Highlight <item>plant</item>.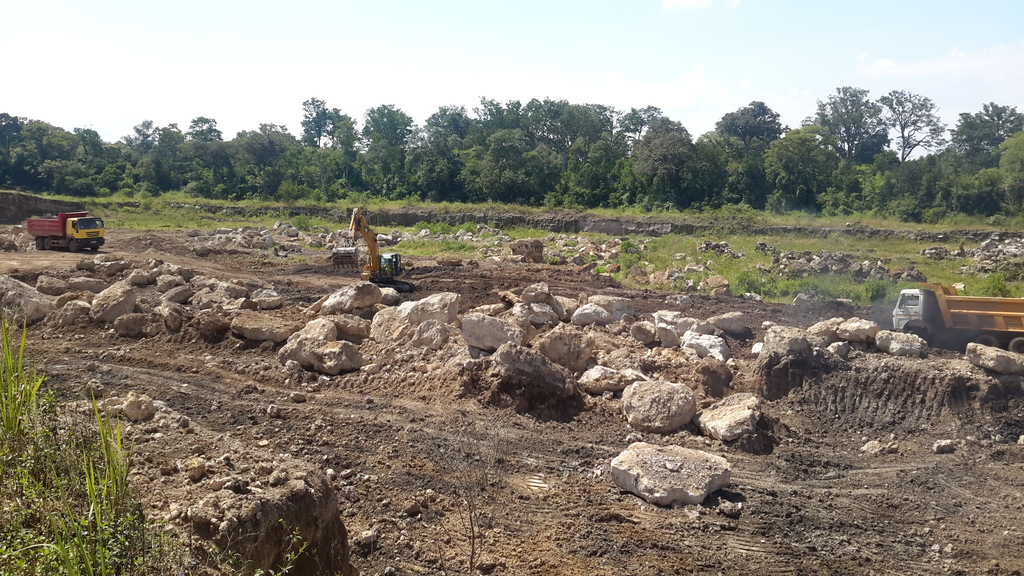
Highlighted region: [left=254, top=517, right=309, bottom=575].
